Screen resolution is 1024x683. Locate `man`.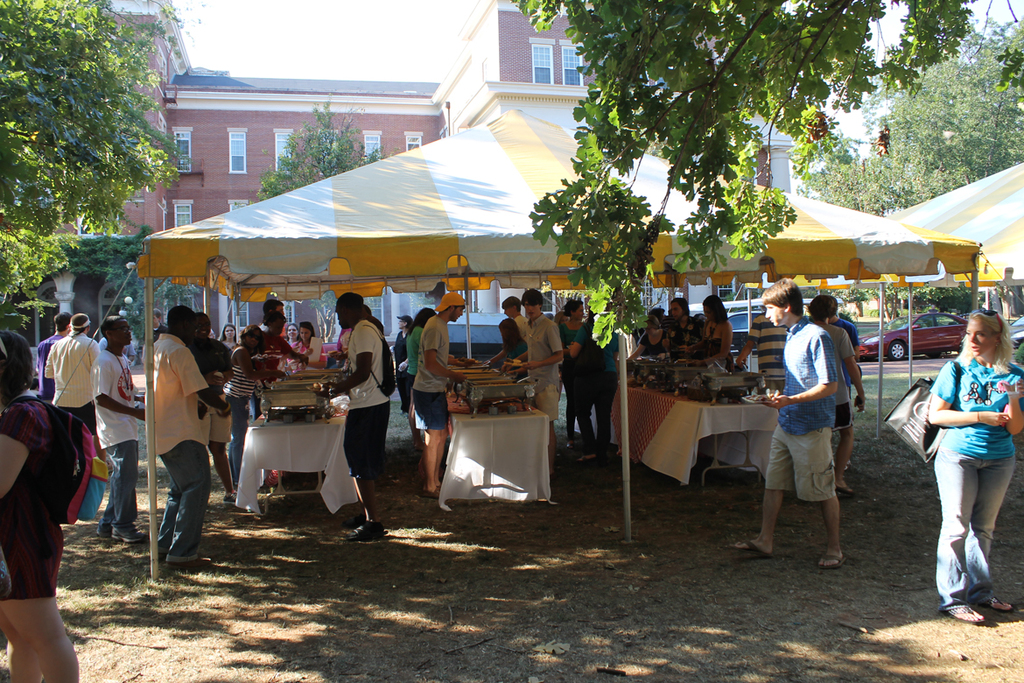
{"left": 40, "top": 313, "right": 100, "bottom": 435}.
